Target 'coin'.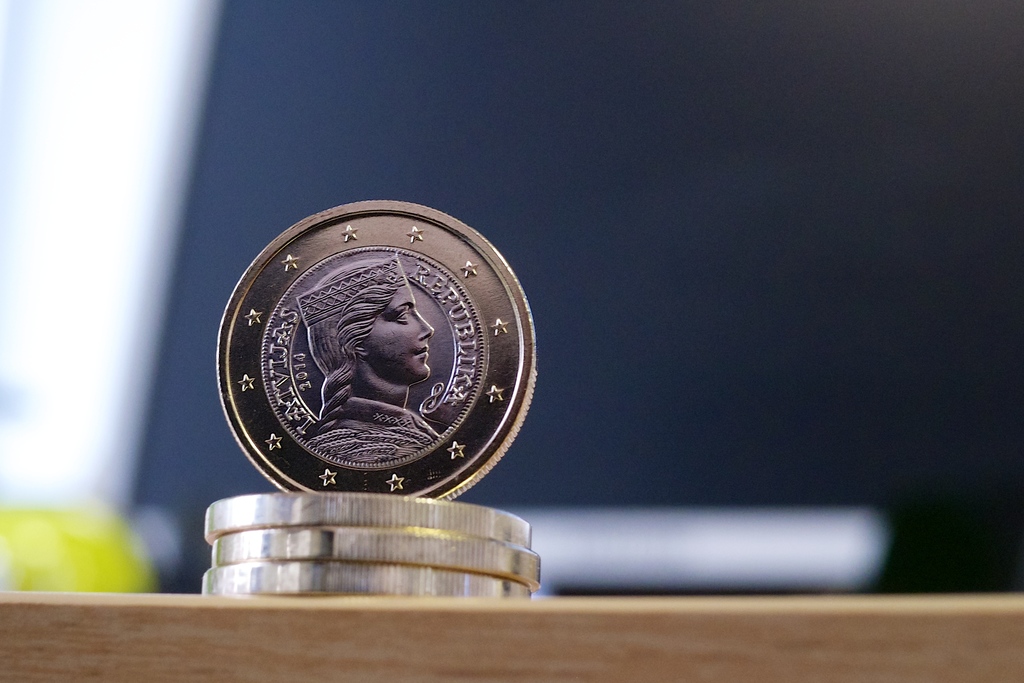
Target region: x1=212, y1=199, x2=540, y2=502.
